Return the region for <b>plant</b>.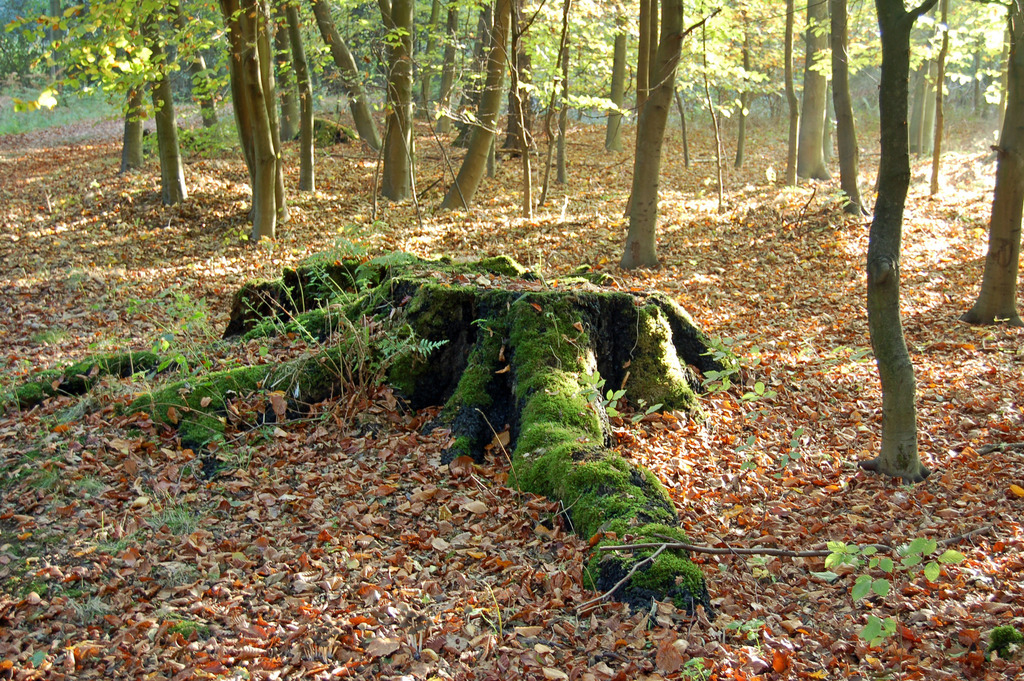
[x1=250, y1=213, x2=462, y2=423].
